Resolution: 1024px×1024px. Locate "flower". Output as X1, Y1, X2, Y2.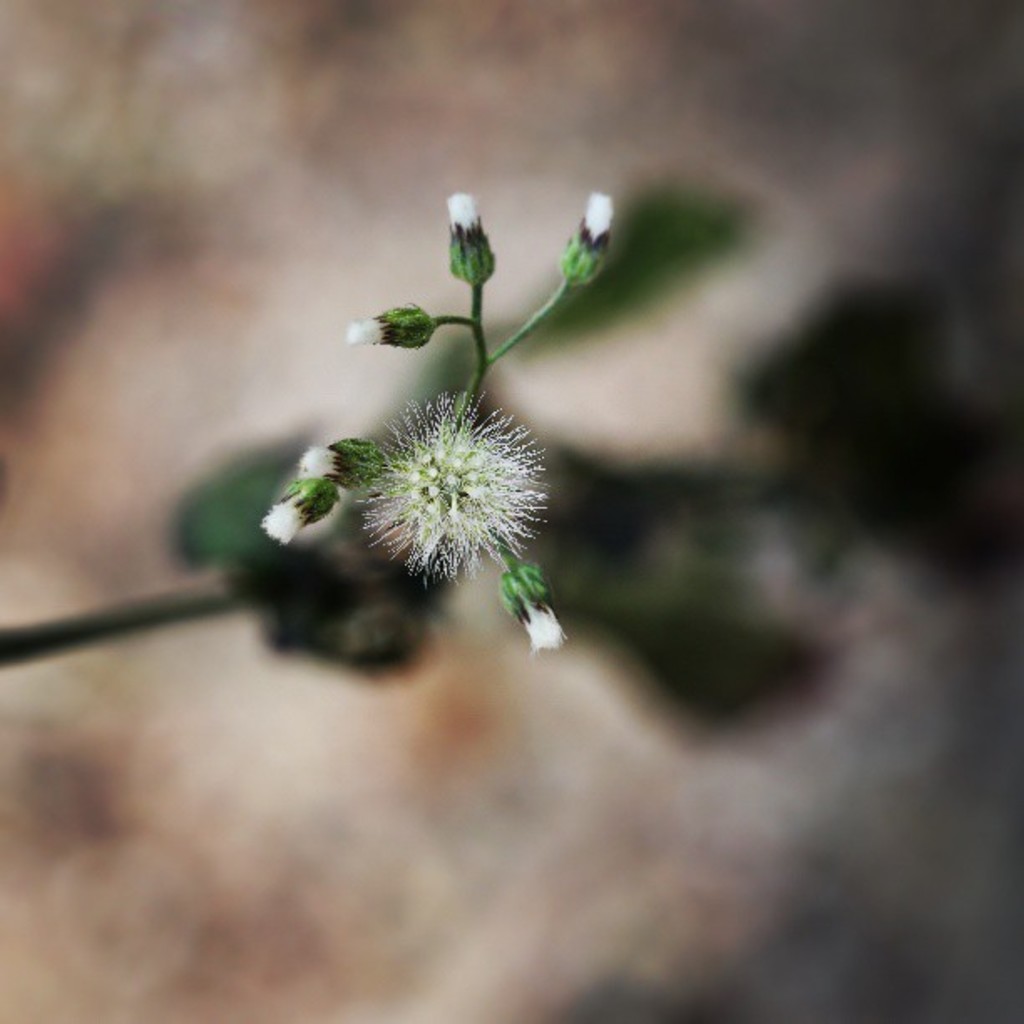
355, 381, 566, 586.
